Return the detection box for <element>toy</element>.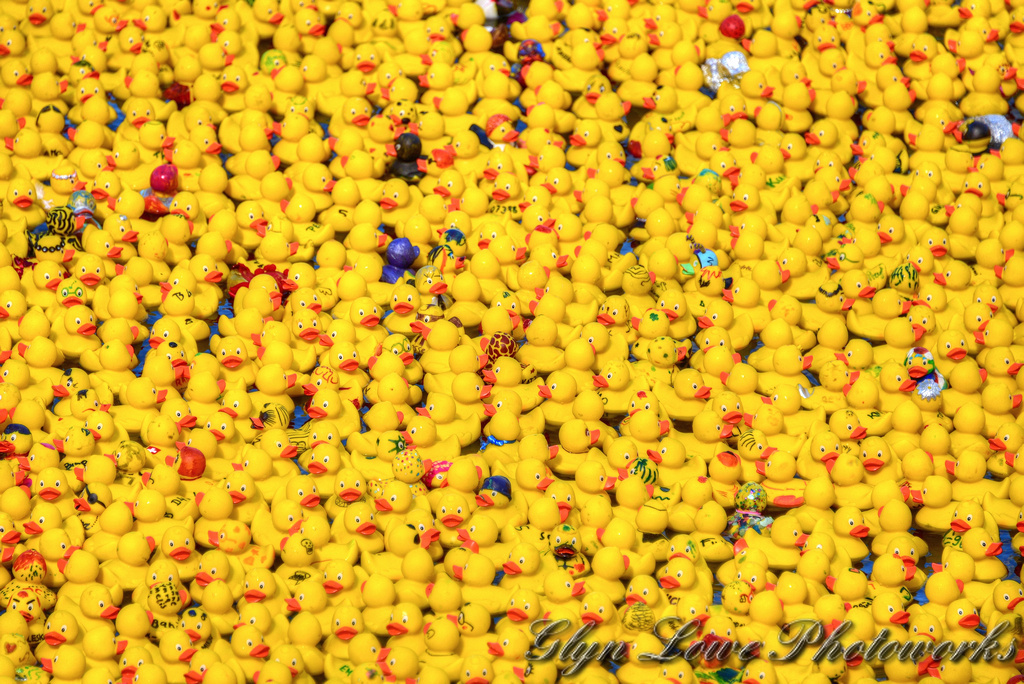
(x1=280, y1=576, x2=338, y2=616).
